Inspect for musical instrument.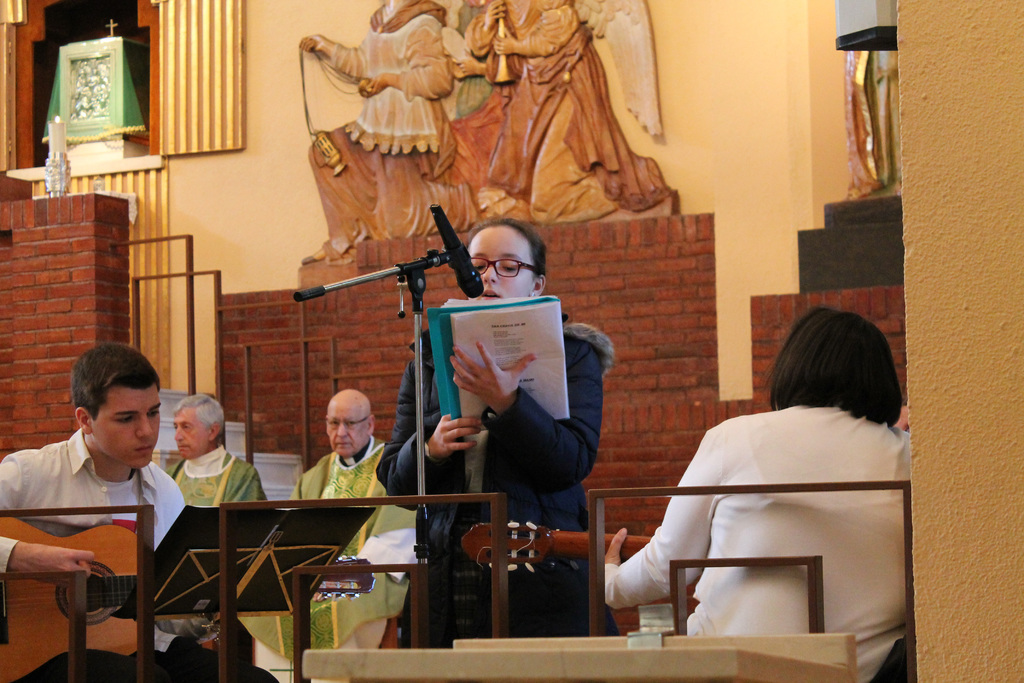
Inspection: {"left": 458, "top": 533, "right": 716, "bottom": 637}.
